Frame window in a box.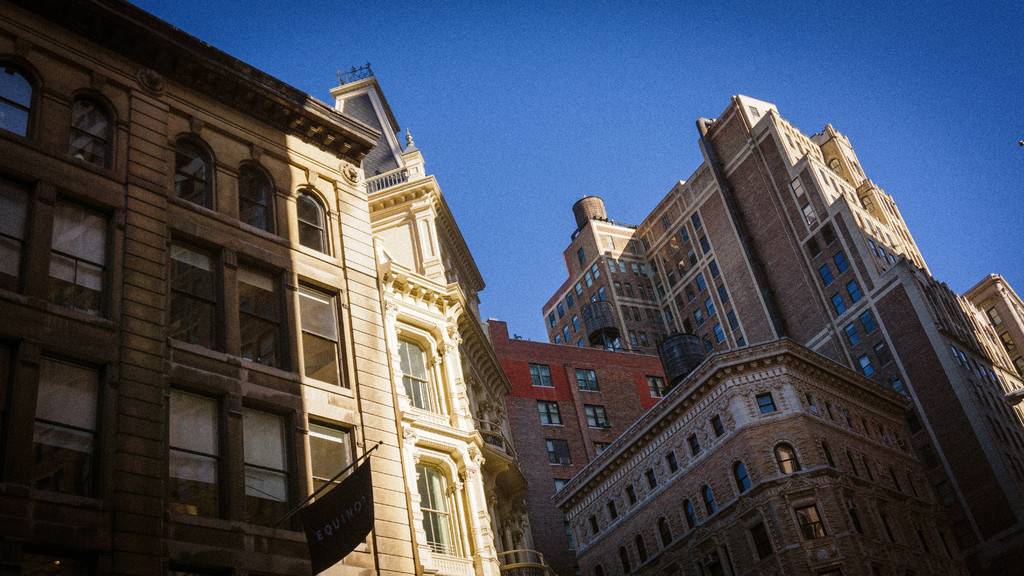
988 307 1002 326.
